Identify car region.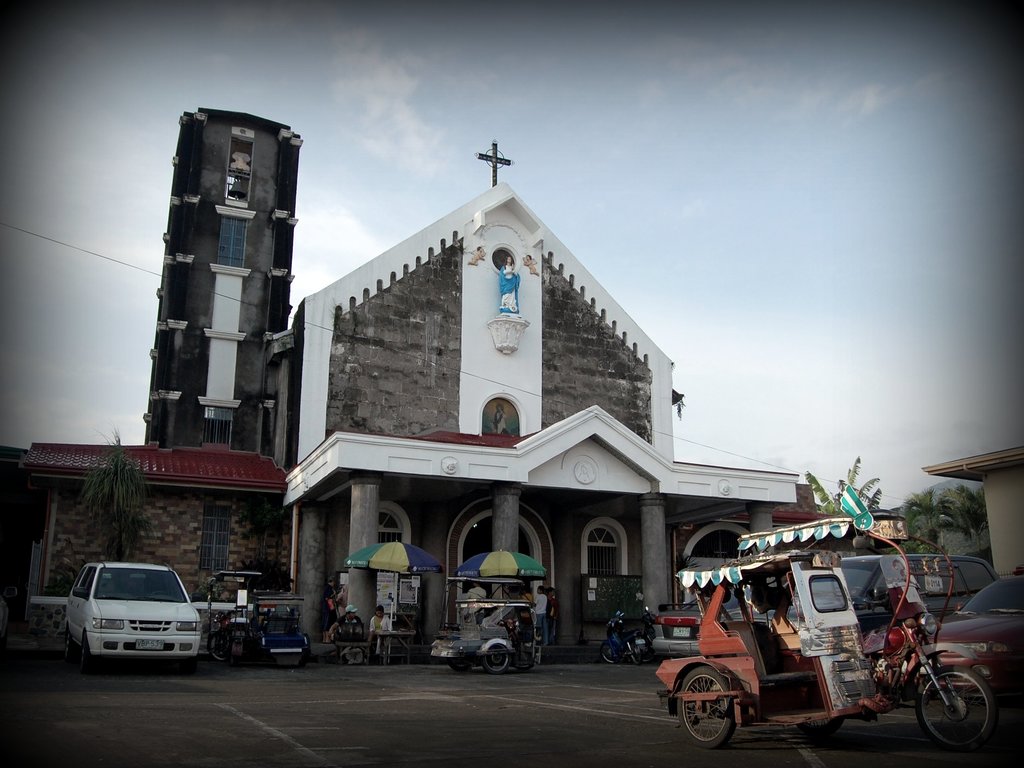
Region: [762, 548, 996, 636].
